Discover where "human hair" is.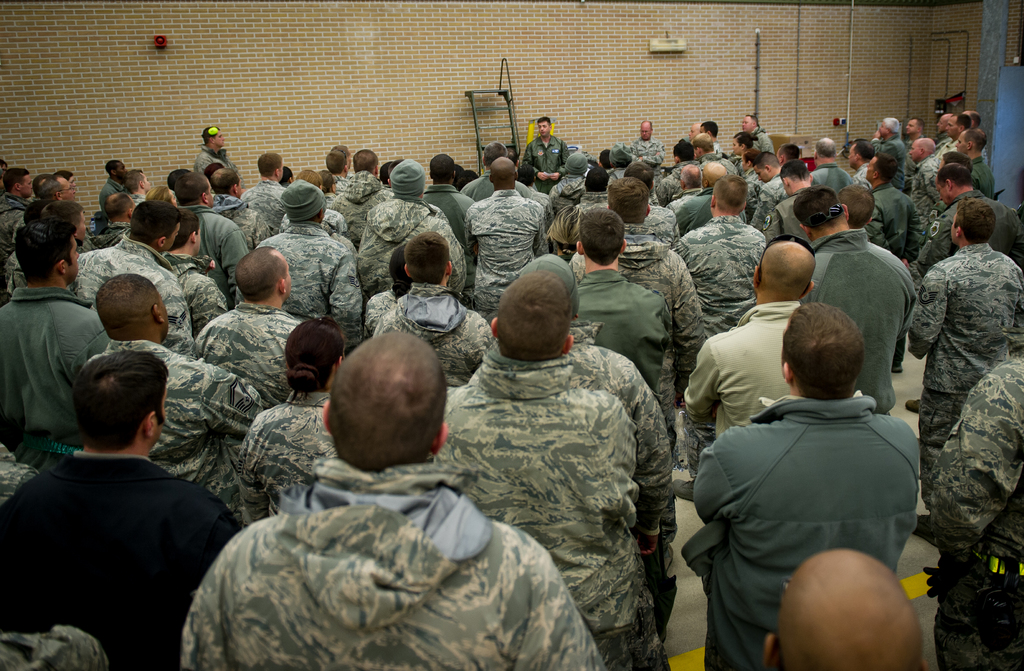
Discovered at region(330, 331, 452, 470).
